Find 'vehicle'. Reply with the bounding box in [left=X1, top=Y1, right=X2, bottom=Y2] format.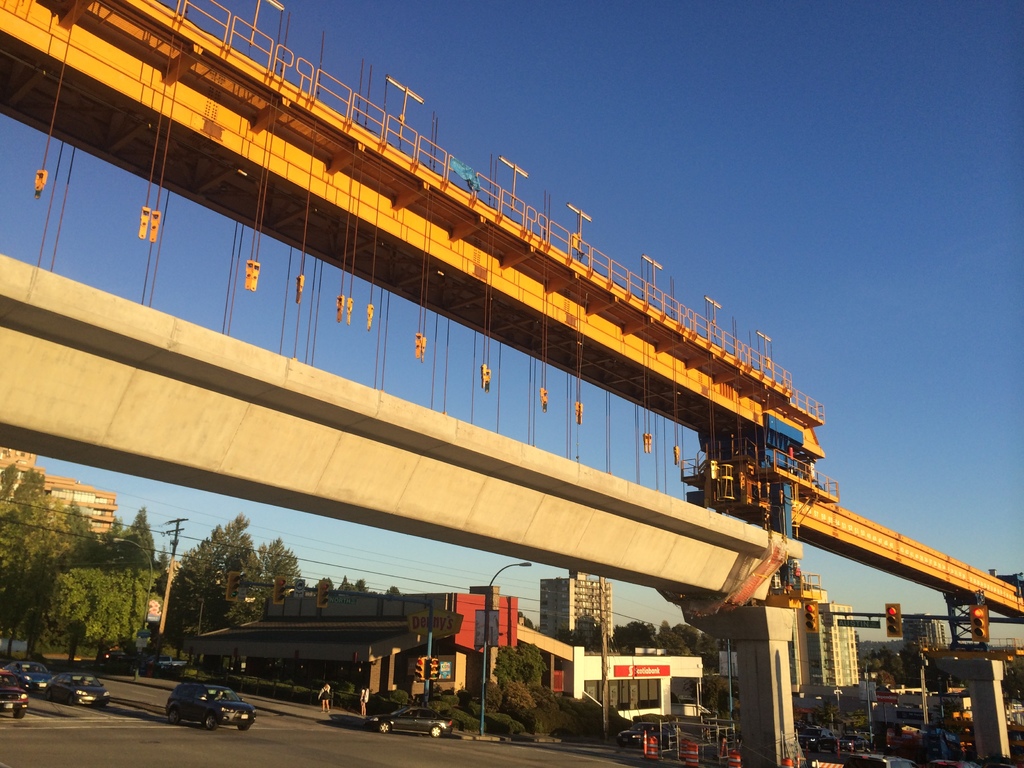
[left=930, top=760, right=976, bottom=767].
